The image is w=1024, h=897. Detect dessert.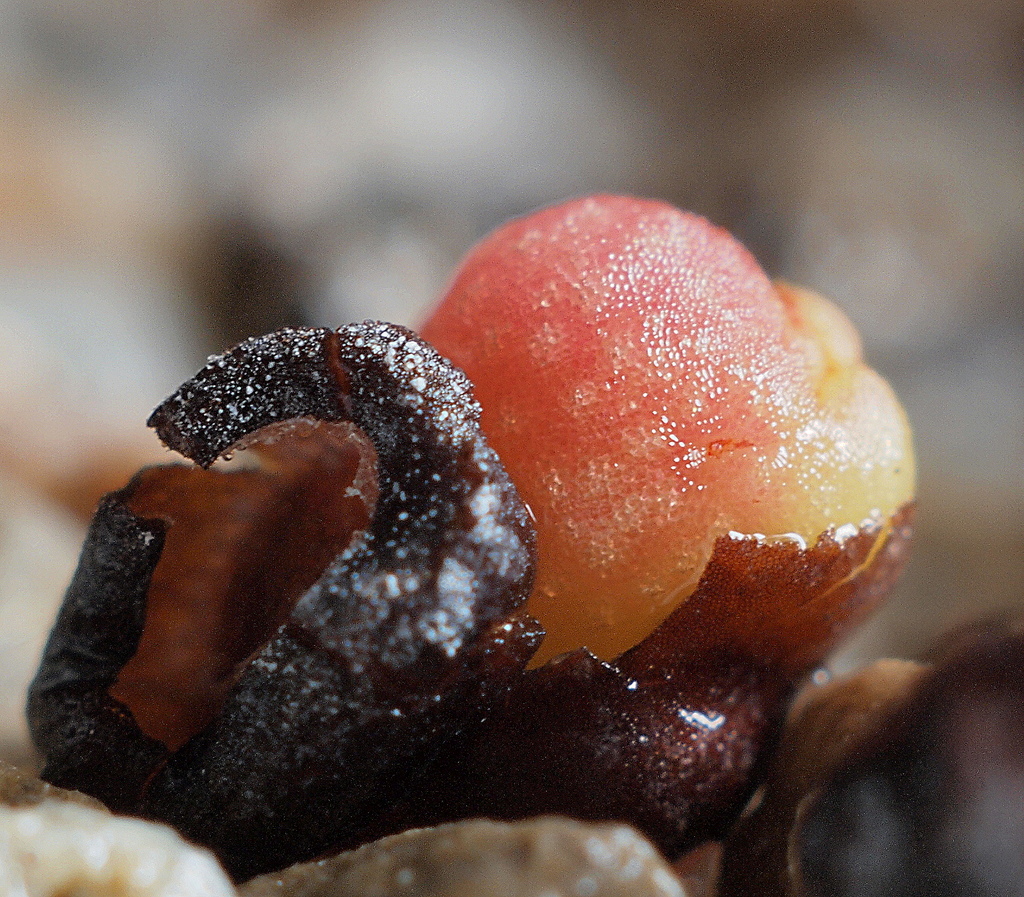
Detection: [92,211,885,866].
